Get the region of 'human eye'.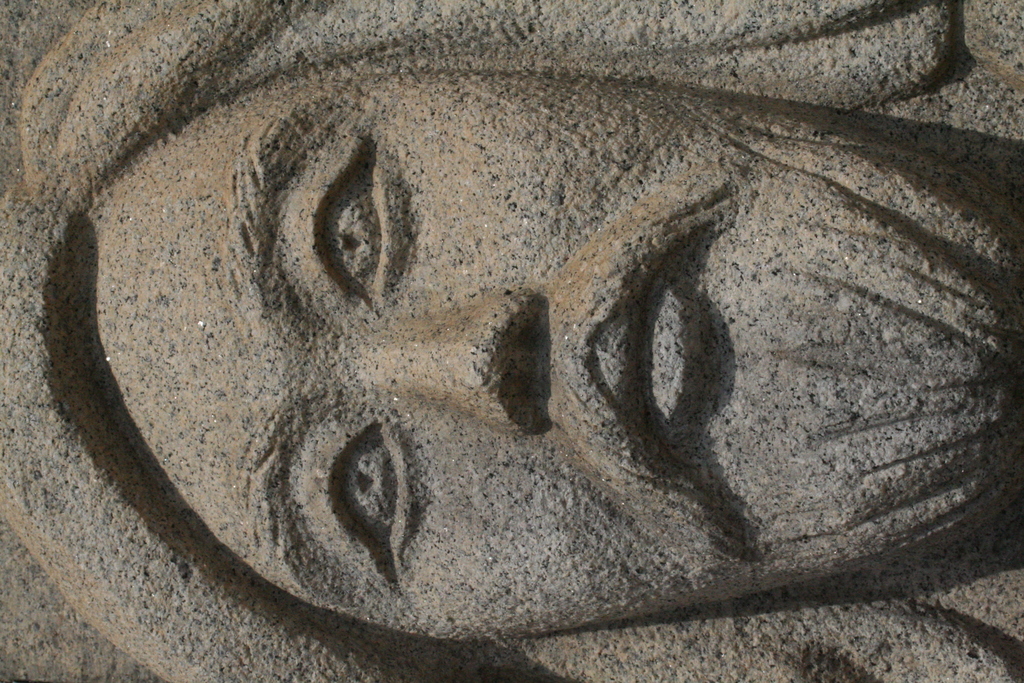
<region>304, 402, 426, 603</region>.
